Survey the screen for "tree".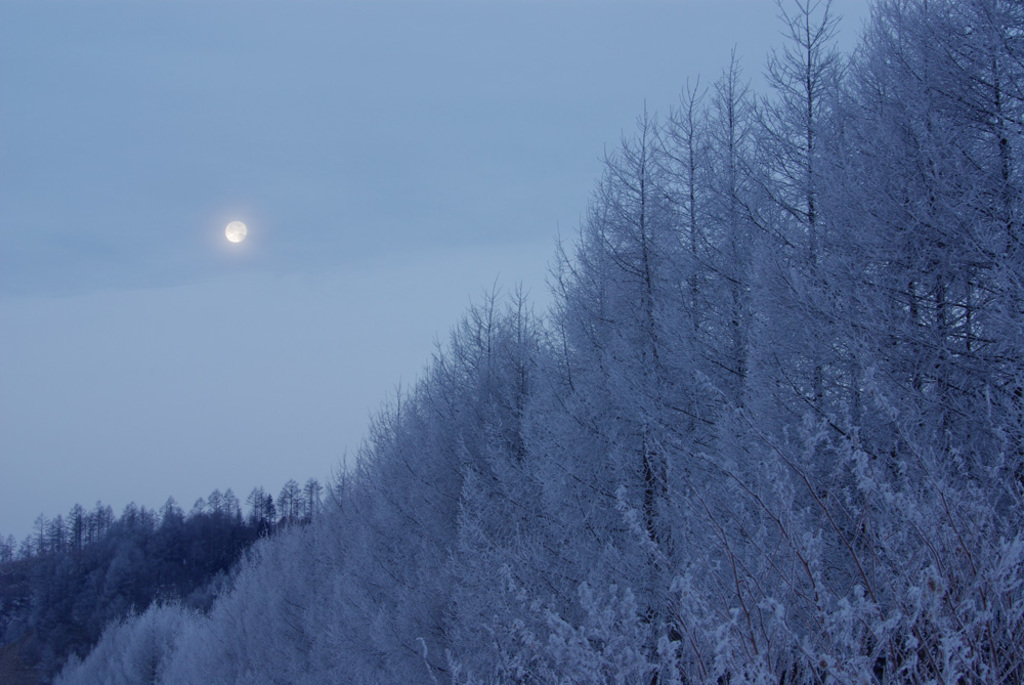
Survey found: locate(845, 0, 1023, 684).
